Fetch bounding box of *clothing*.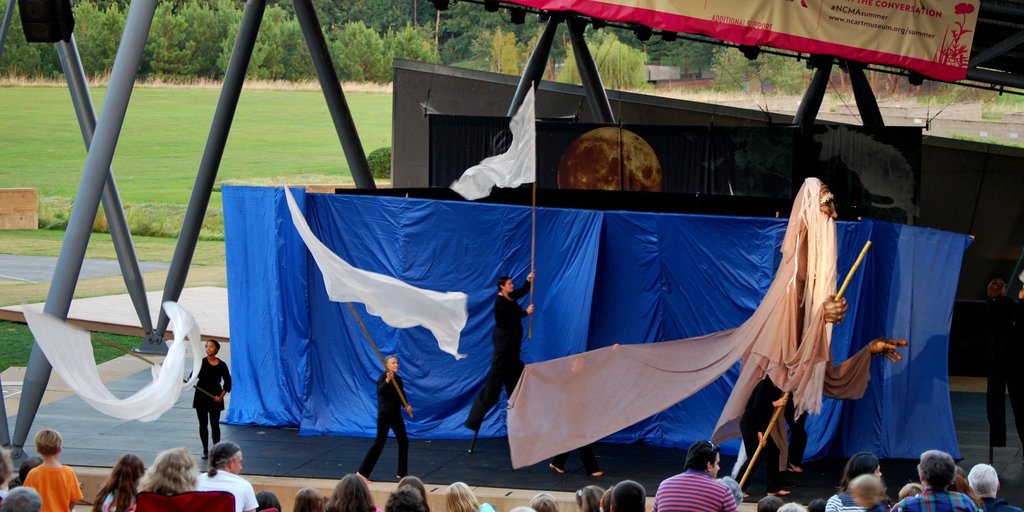
Bbox: [left=464, top=278, right=531, bottom=431].
